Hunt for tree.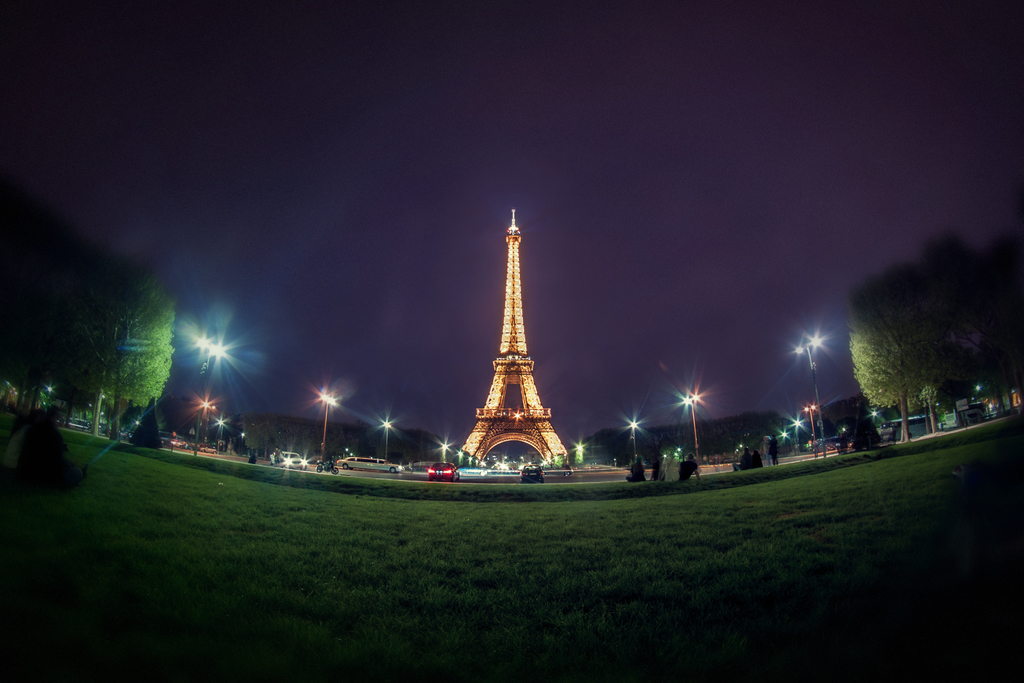
Hunted down at {"left": 93, "top": 286, "right": 178, "bottom": 420}.
